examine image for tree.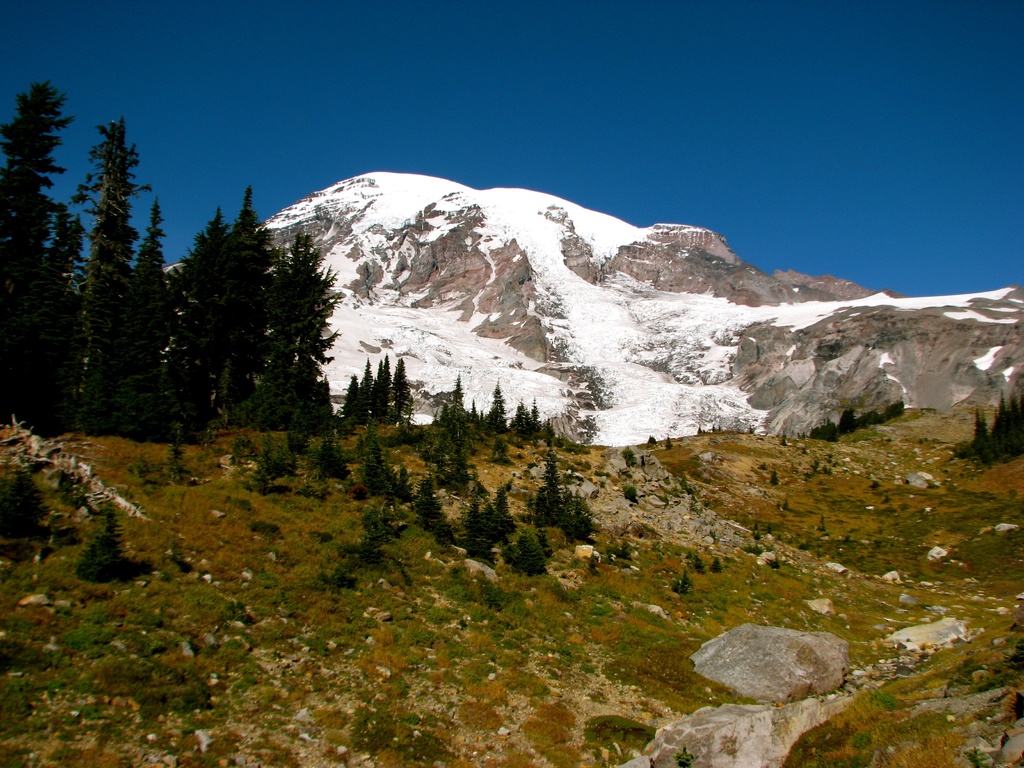
Examination result: [386, 461, 415, 505].
